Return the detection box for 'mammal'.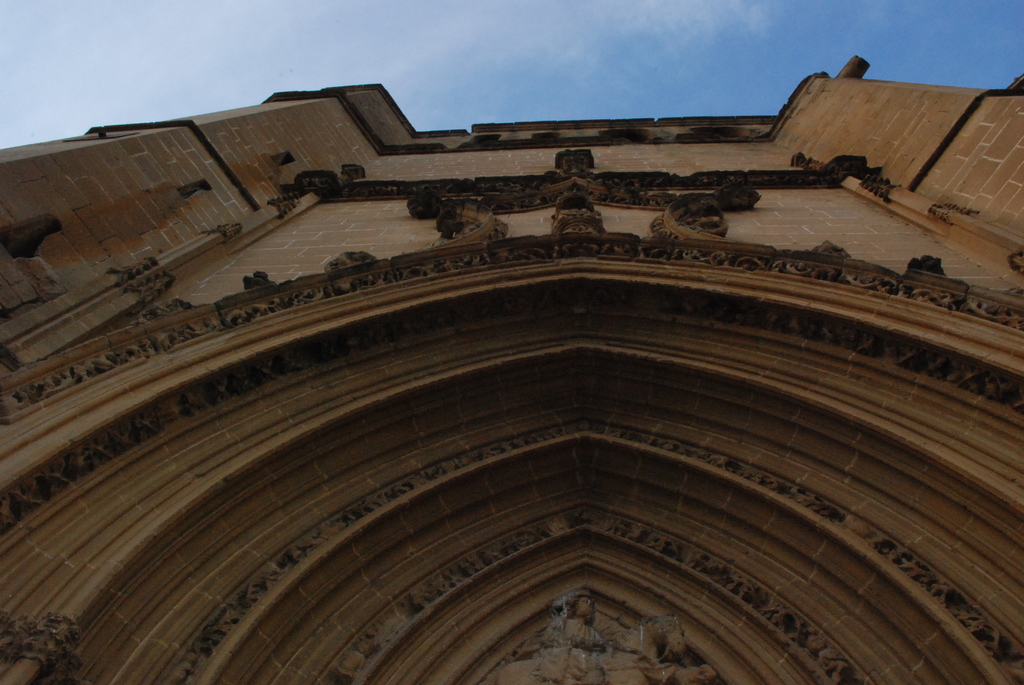
(546,591,604,679).
